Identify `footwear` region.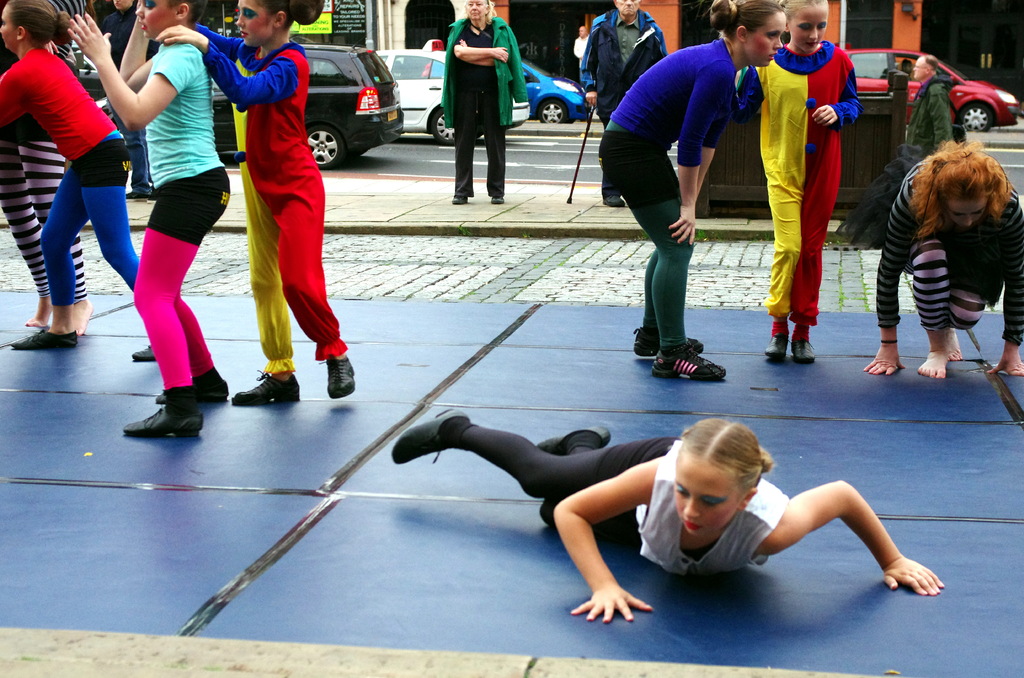
Region: bbox=[118, 382, 196, 439].
